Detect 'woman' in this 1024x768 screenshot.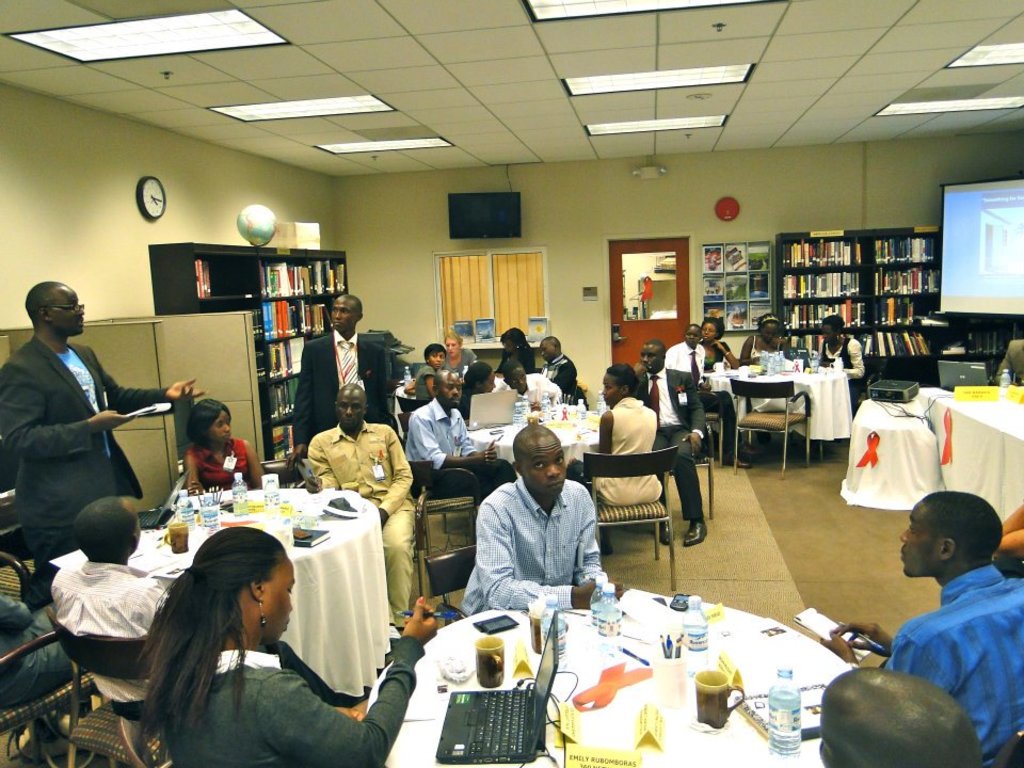
Detection: (x1=183, y1=397, x2=266, y2=497).
